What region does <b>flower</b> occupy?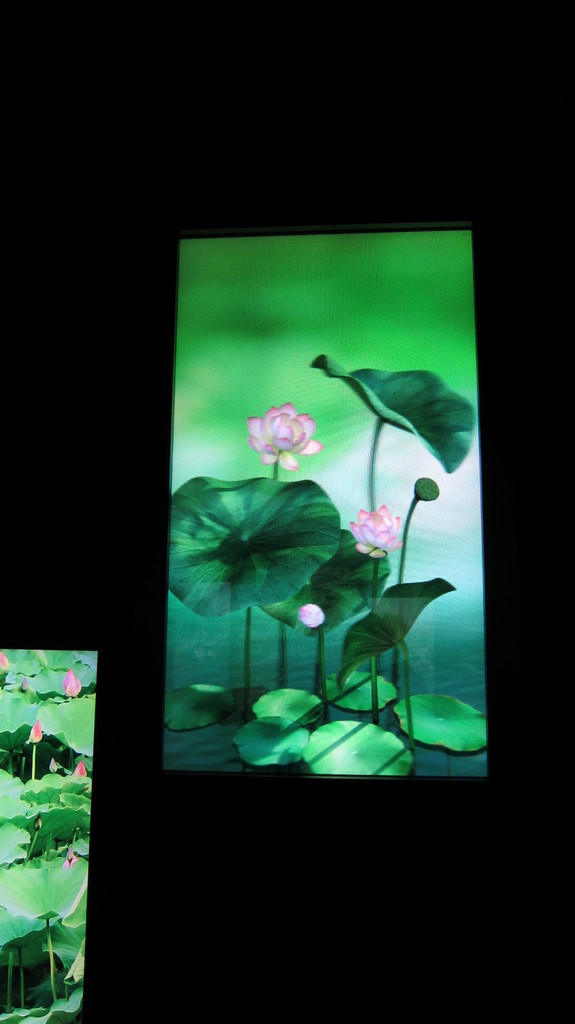
65 668 81 696.
